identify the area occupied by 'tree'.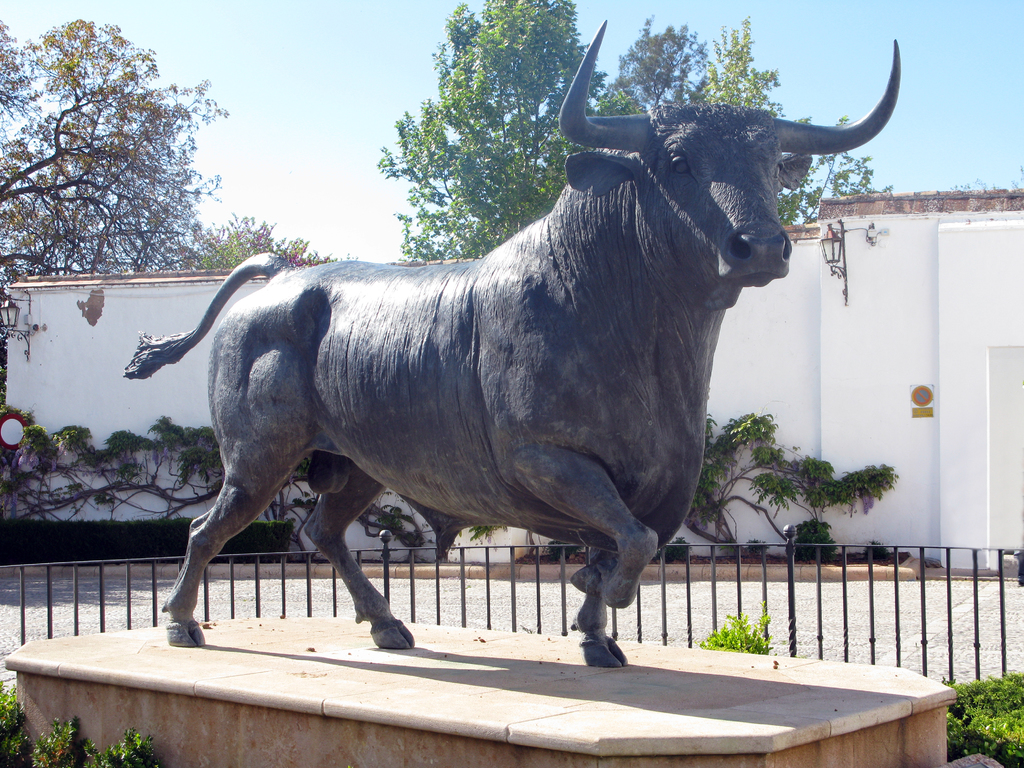
Area: box(195, 223, 337, 294).
